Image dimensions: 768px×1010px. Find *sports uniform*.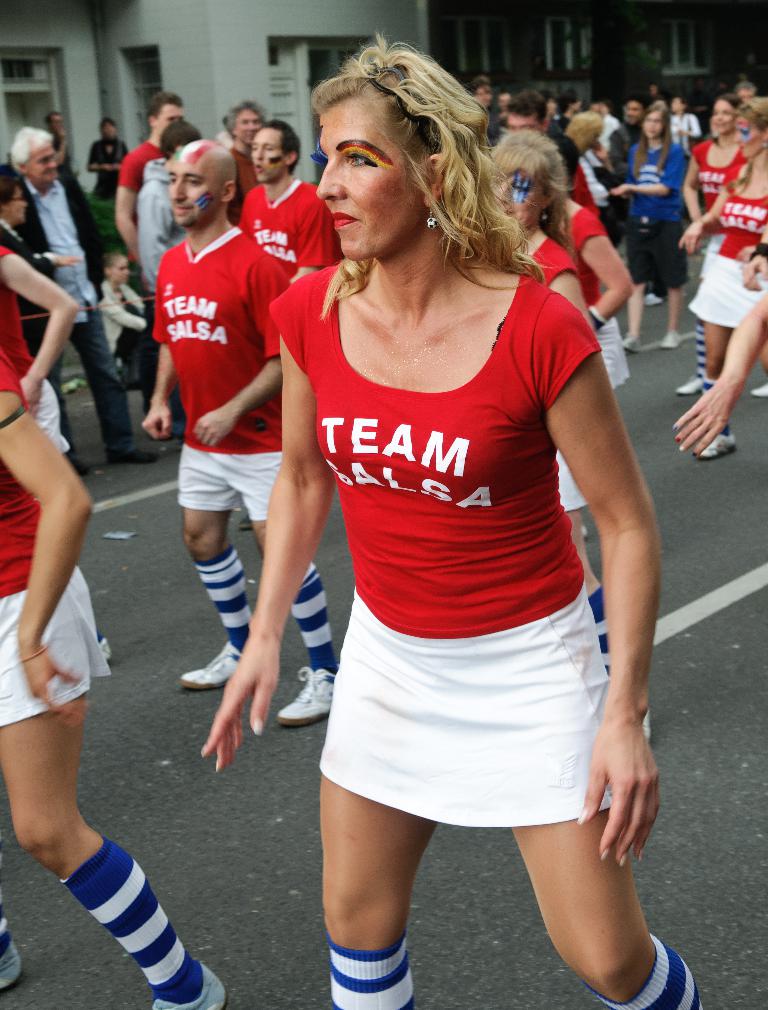
<box>687,134,757,213</box>.
